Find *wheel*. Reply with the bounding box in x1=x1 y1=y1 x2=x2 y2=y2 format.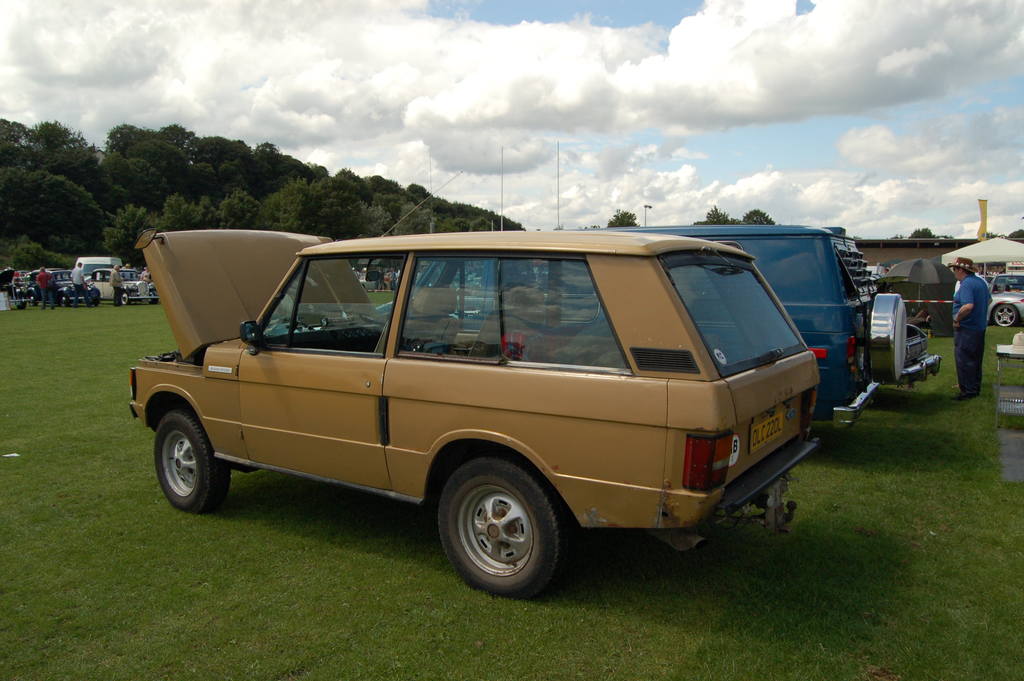
x1=995 y1=303 x2=1020 y2=328.
